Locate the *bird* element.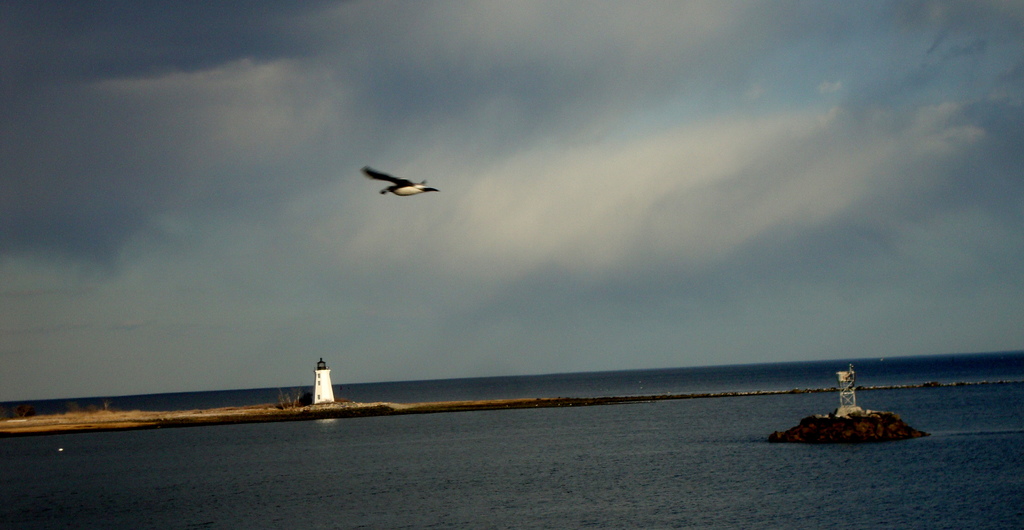
Element bbox: BBox(358, 161, 442, 206).
